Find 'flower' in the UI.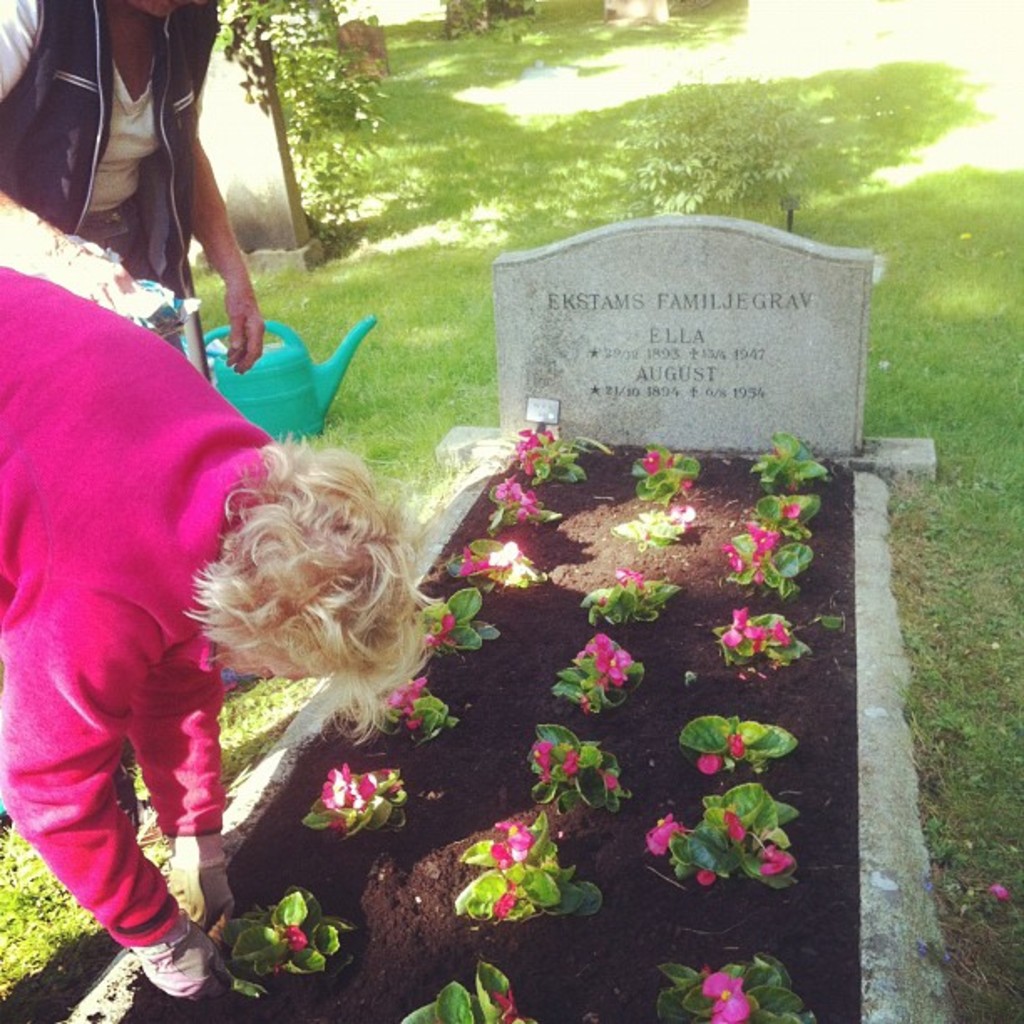
UI element at box(494, 887, 519, 919).
